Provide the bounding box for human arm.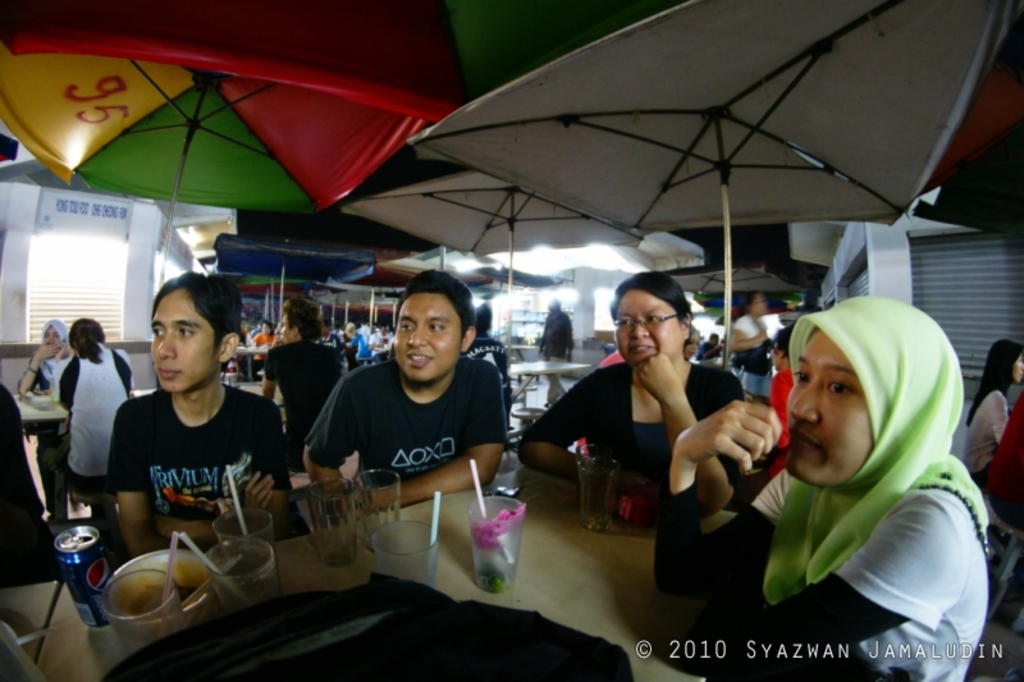
261:348:287:408.
